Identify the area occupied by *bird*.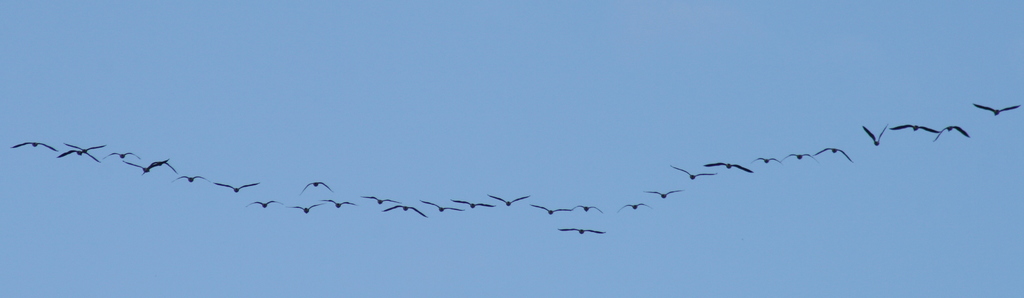
Area: x1=557 y1=228 x2=608 y2=238.
